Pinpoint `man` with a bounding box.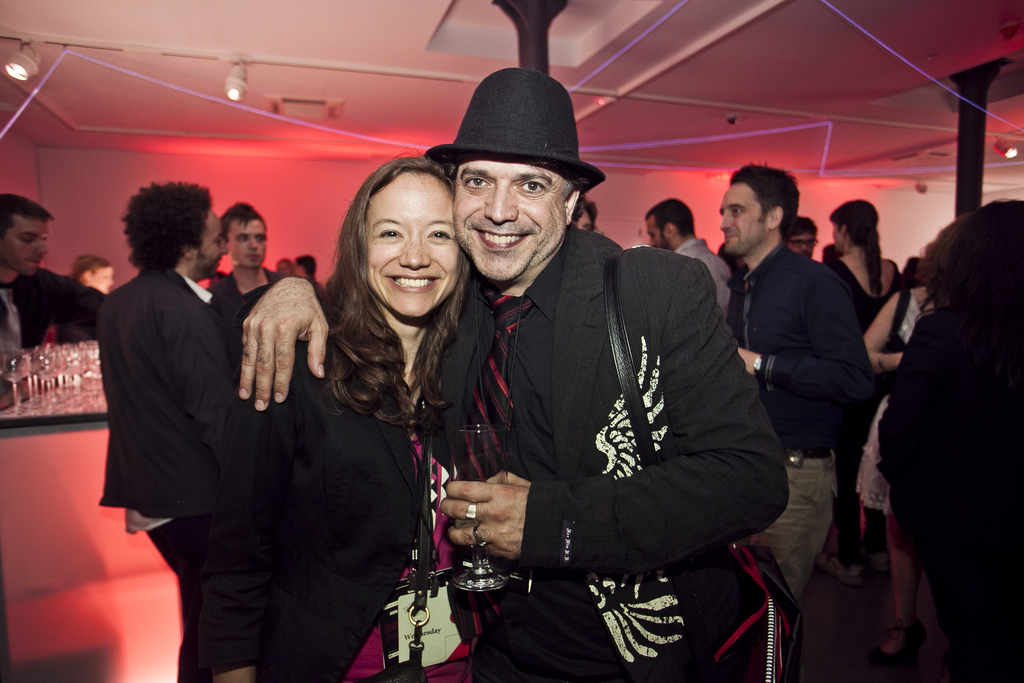
Rect(0, 188, 113, 352).
